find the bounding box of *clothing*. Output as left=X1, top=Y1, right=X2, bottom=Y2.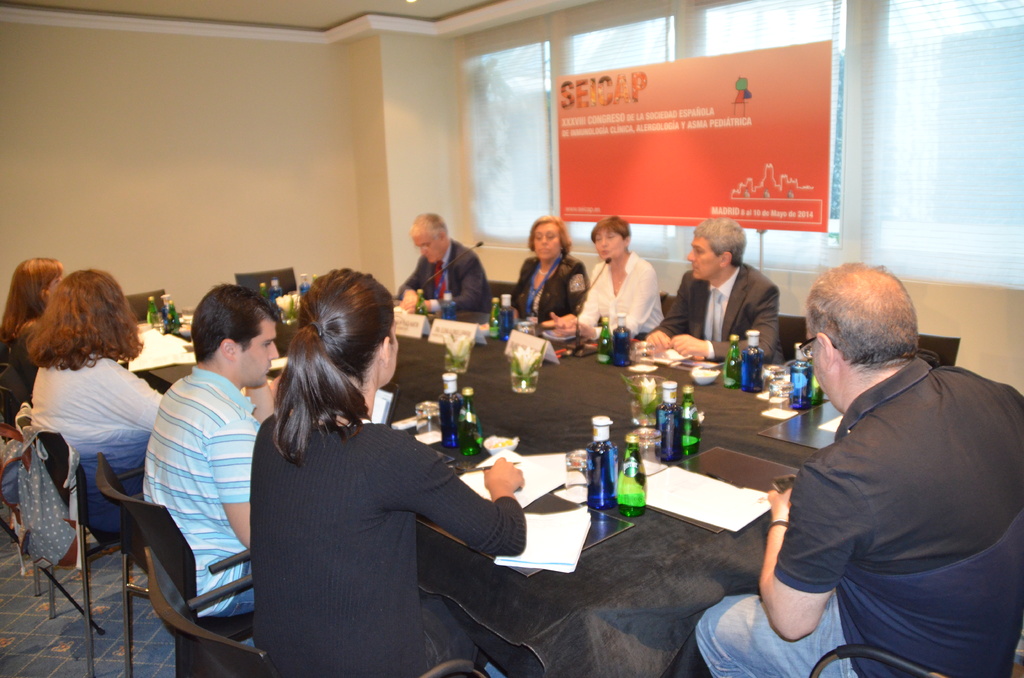
left=396, top=239, right=495, bottom=310.
